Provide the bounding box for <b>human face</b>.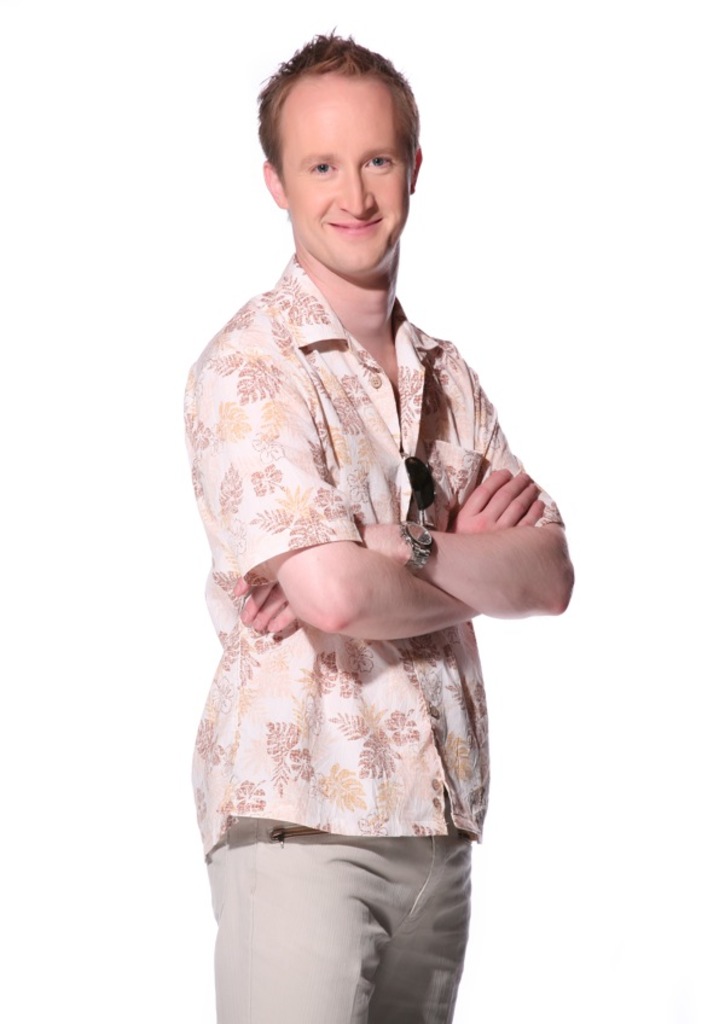
<box>280,64,408,287</box>.
